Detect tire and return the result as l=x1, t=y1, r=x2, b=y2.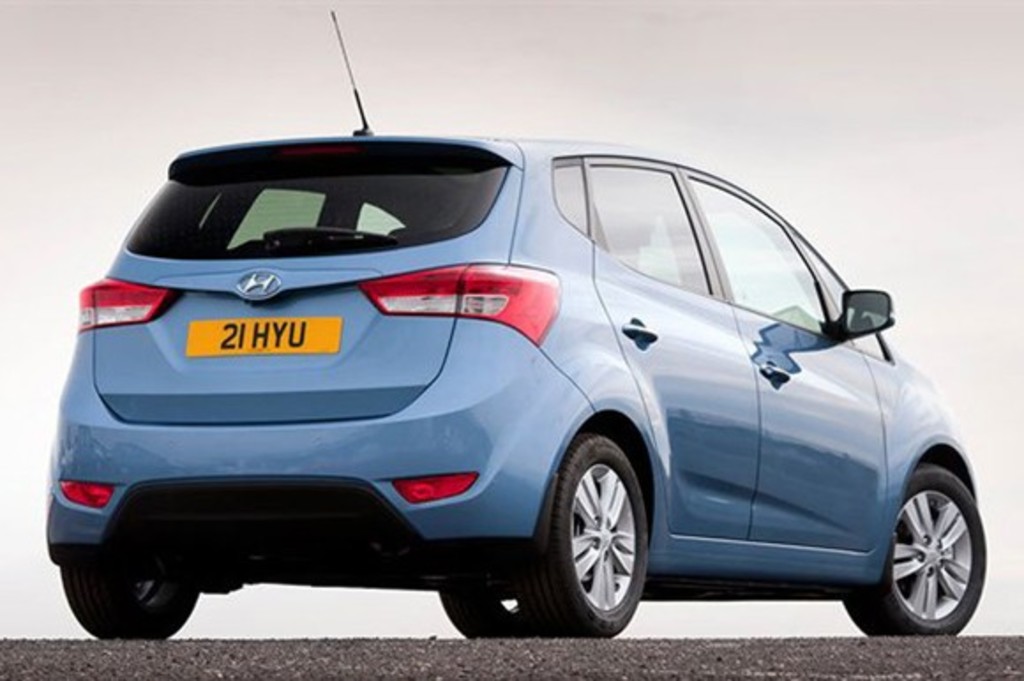
l=849, t=460, r=990, b=642.
